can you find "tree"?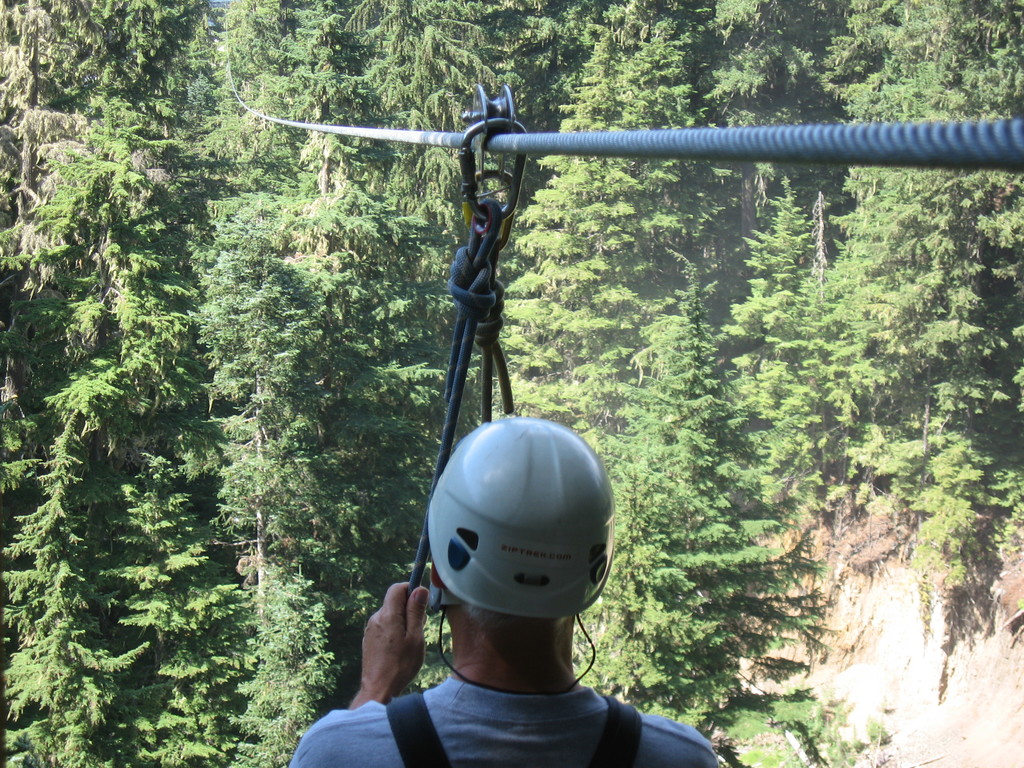
Yes, bounding box: l=15, t=62, r=286, b=705.
